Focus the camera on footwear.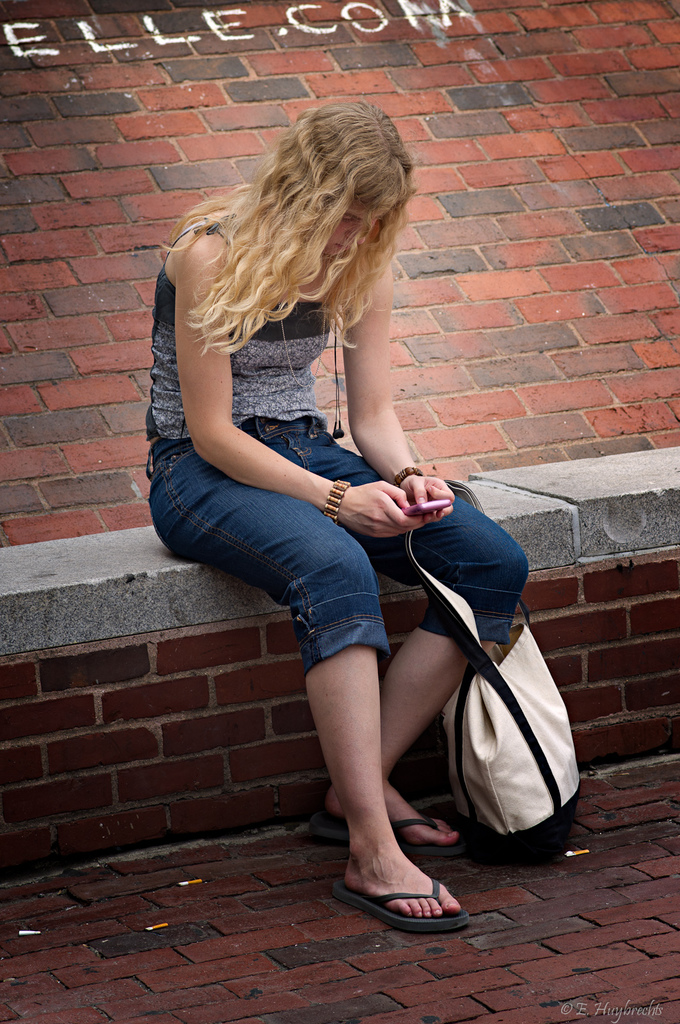
Focus region: 348, 835, 473, 934.
